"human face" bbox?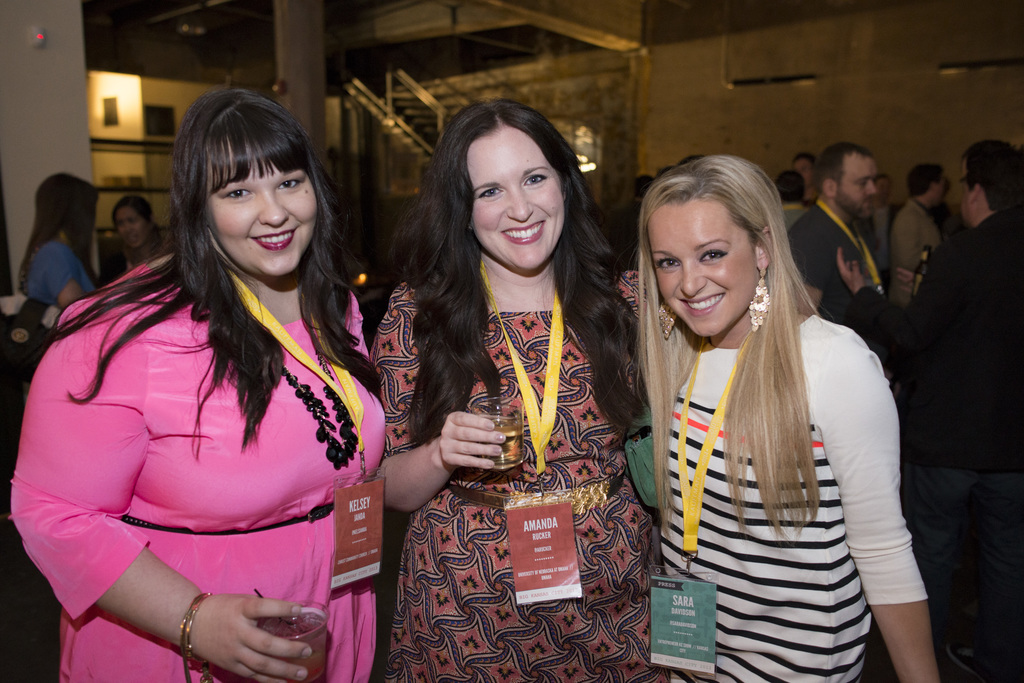
crop(199, 147, 317, 279)
